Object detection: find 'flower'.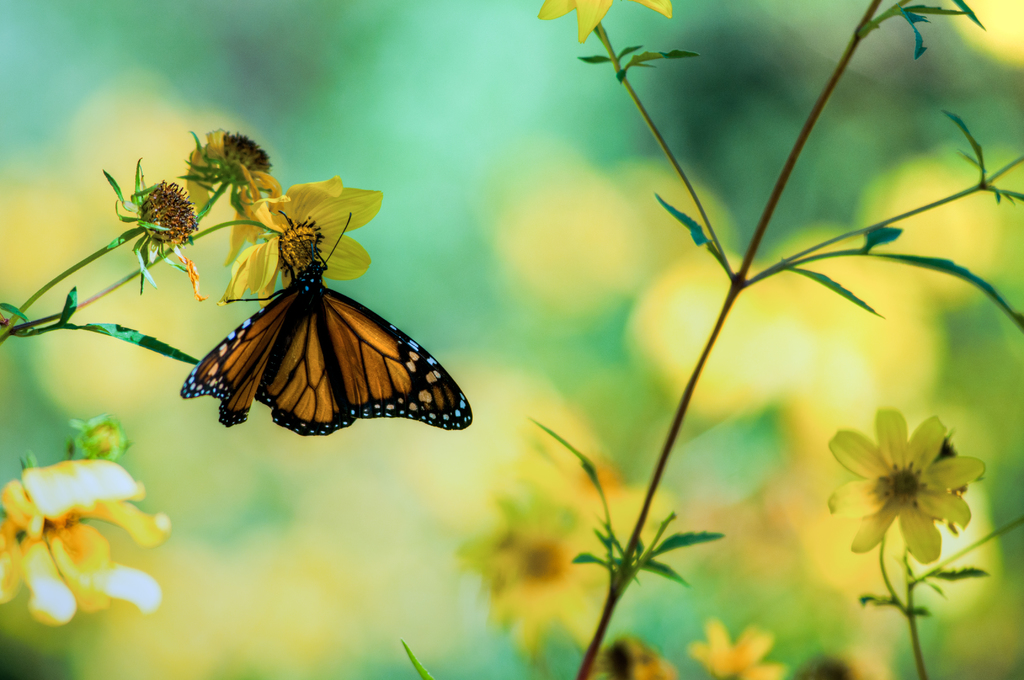
pyautogui.locateOnScreen(220, 177, 395, 308).
